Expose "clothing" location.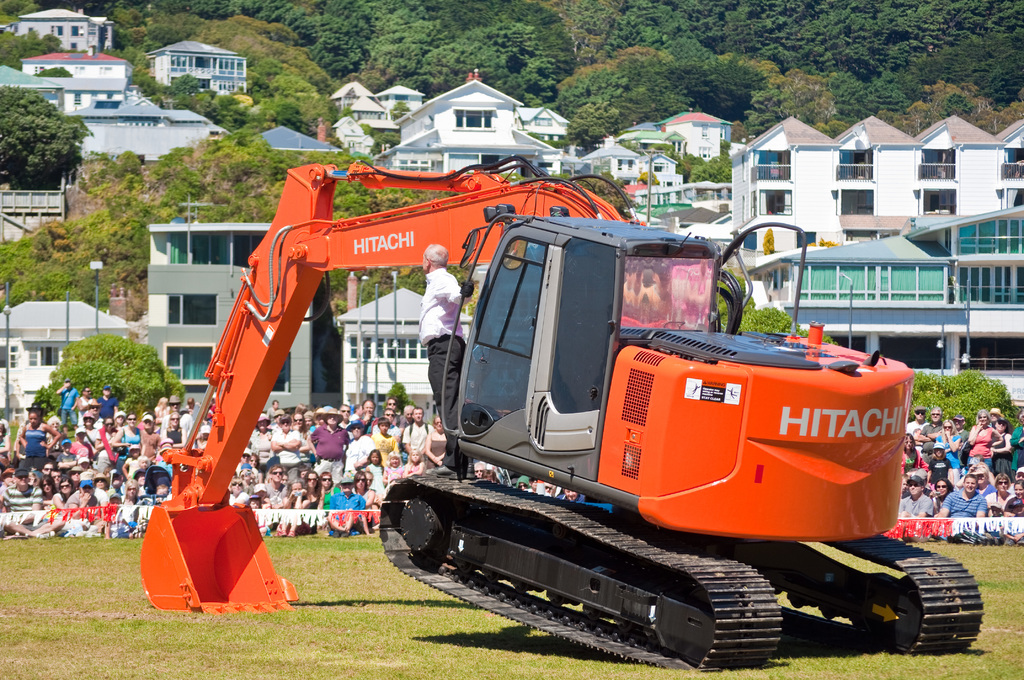
Exposed at {"x1": 71, "y1": 435, "x2": 99, "y2": 457}.
